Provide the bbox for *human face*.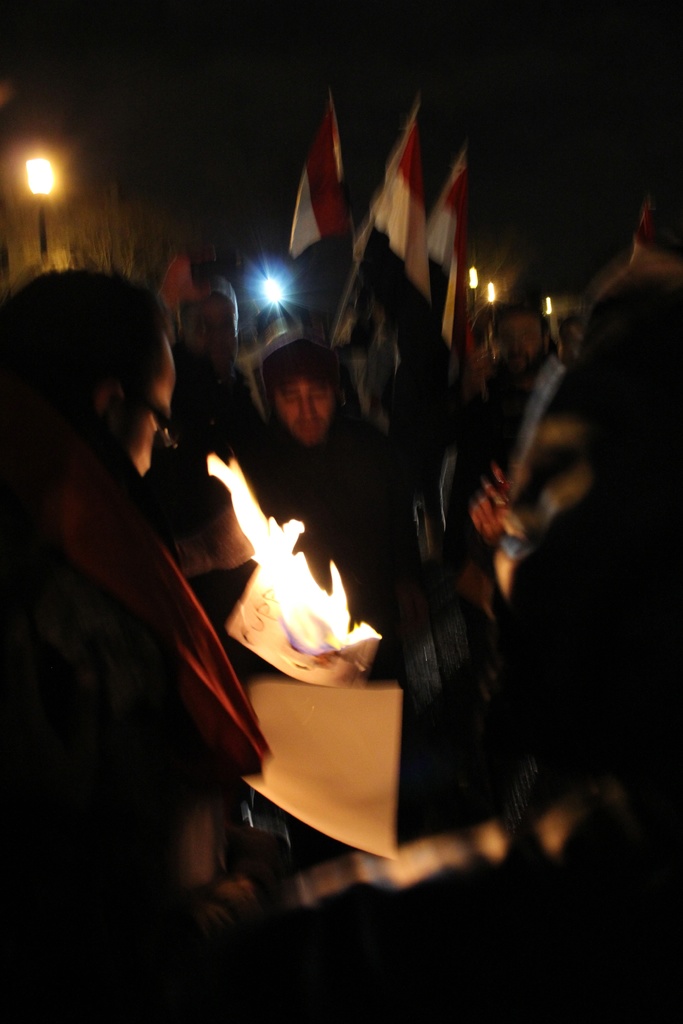
BBox(117, 350, 181, 476).
